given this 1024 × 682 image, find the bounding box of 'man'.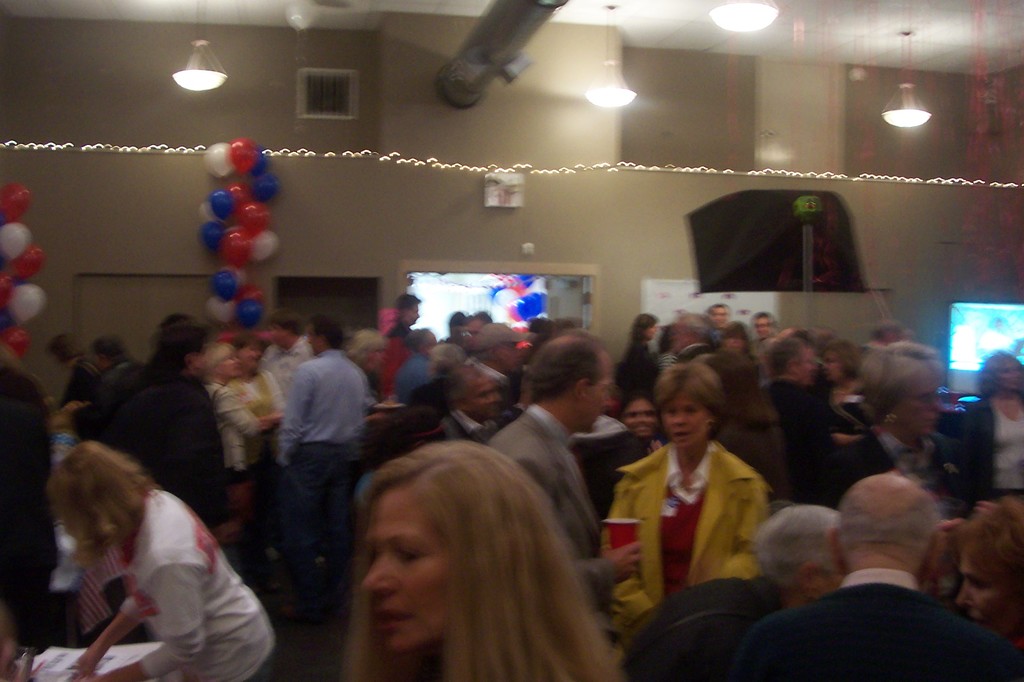
x1=743, y1=472, x2=1013, y2=681.
